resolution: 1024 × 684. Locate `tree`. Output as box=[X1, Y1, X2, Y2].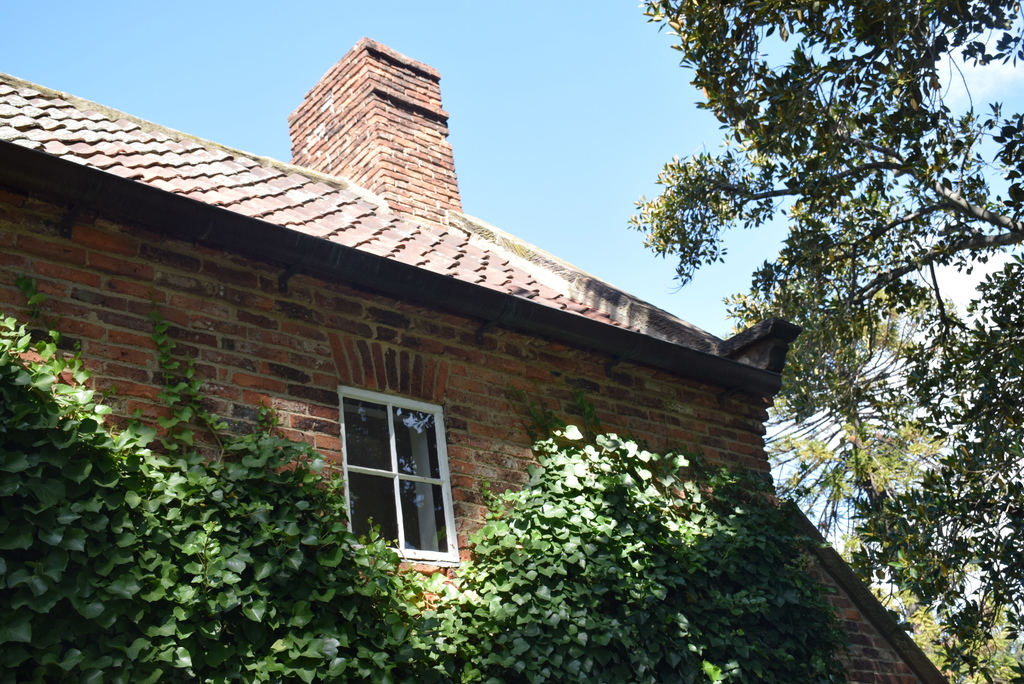
box=[624, 0, 1023, 308].
